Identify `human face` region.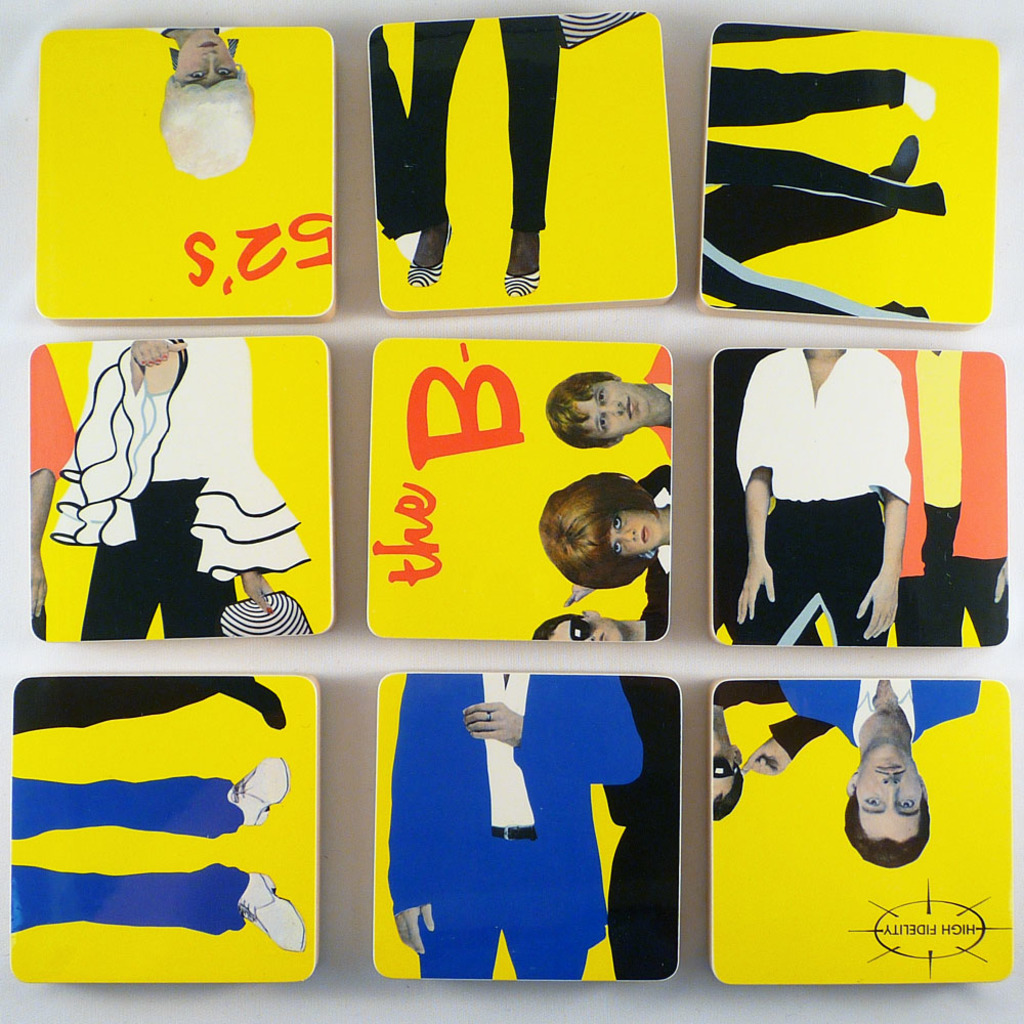
Region: region(165, 22, 237, 87).
